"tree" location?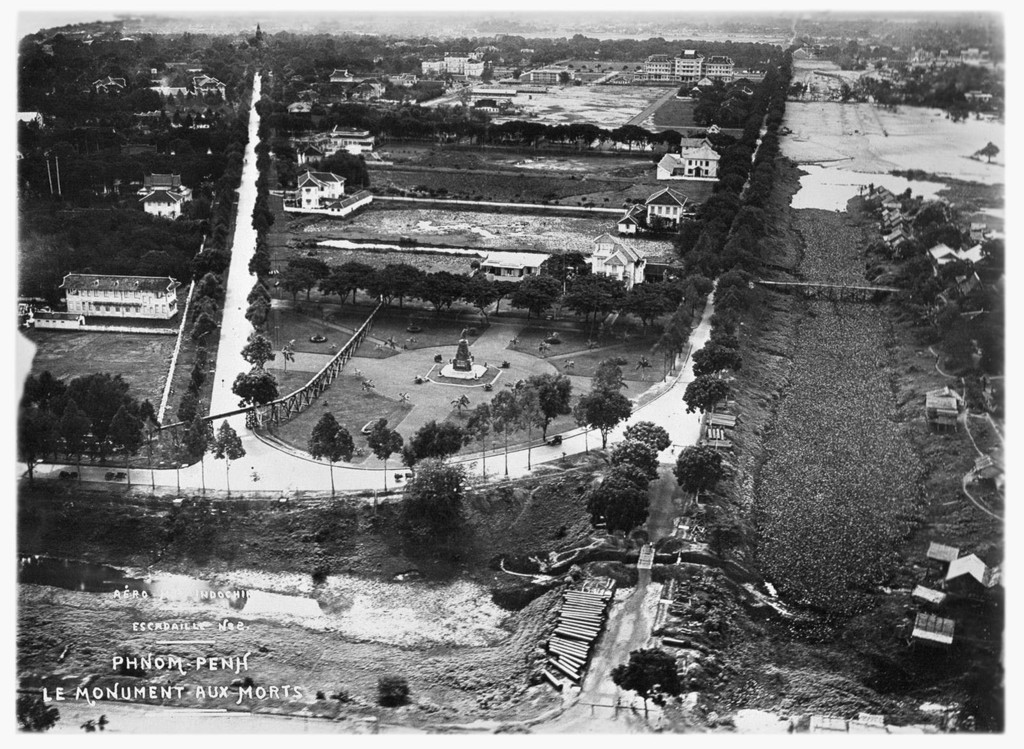
box=[971, 138, 997, 163]
